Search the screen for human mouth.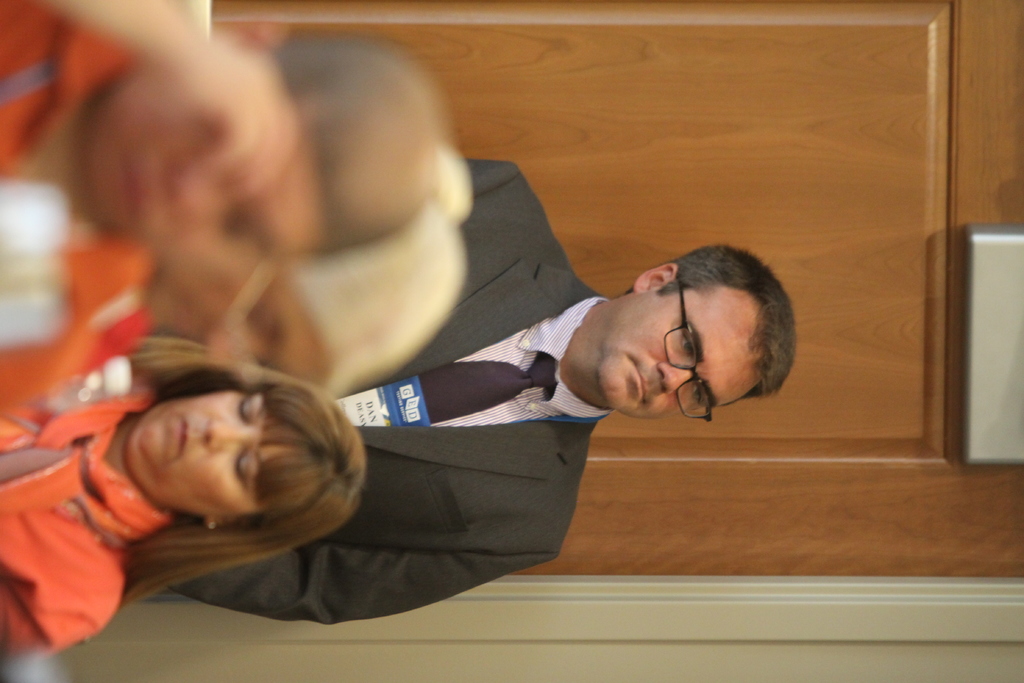
Found at bbox=[628, 357, 655, 408].
